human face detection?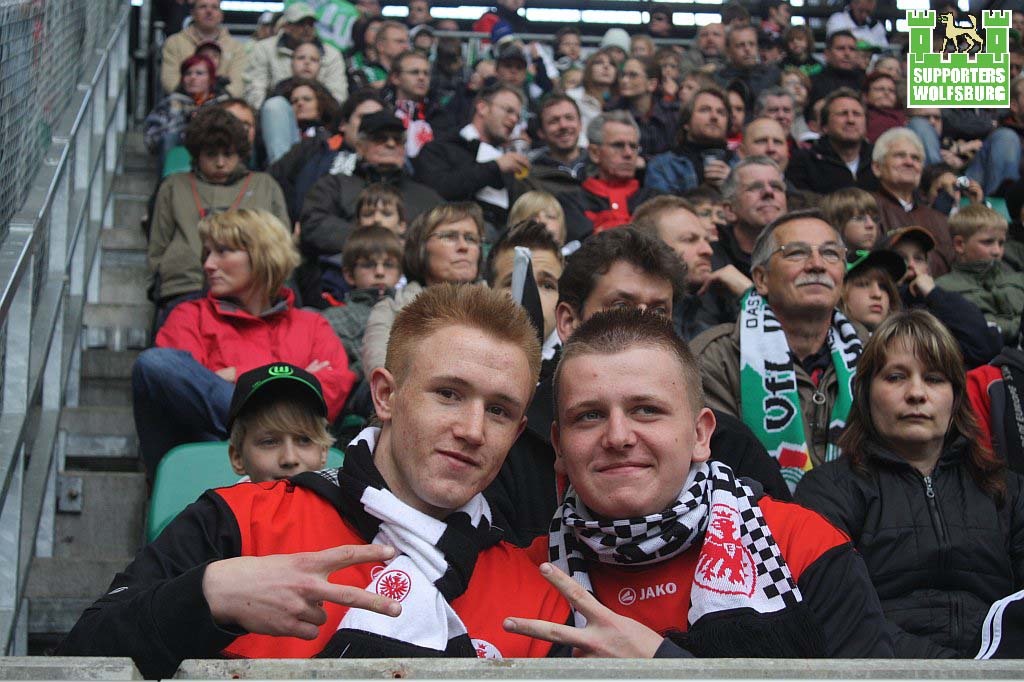
box=[358, 193, 408, 242]
